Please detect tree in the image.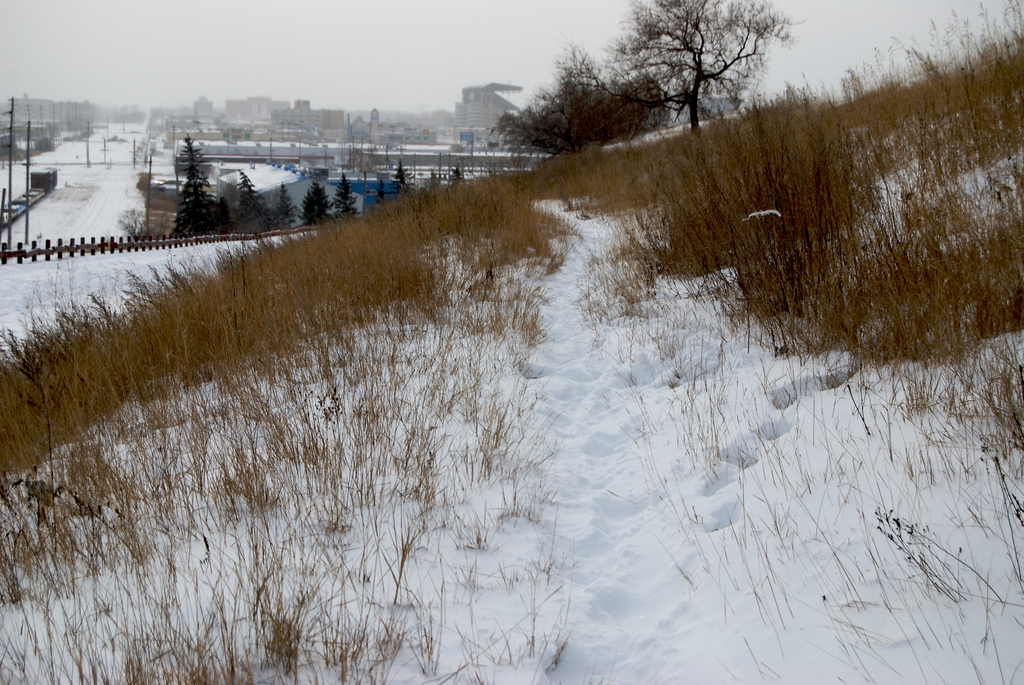
x1=174, y1=139, x2=218, y2=243.
